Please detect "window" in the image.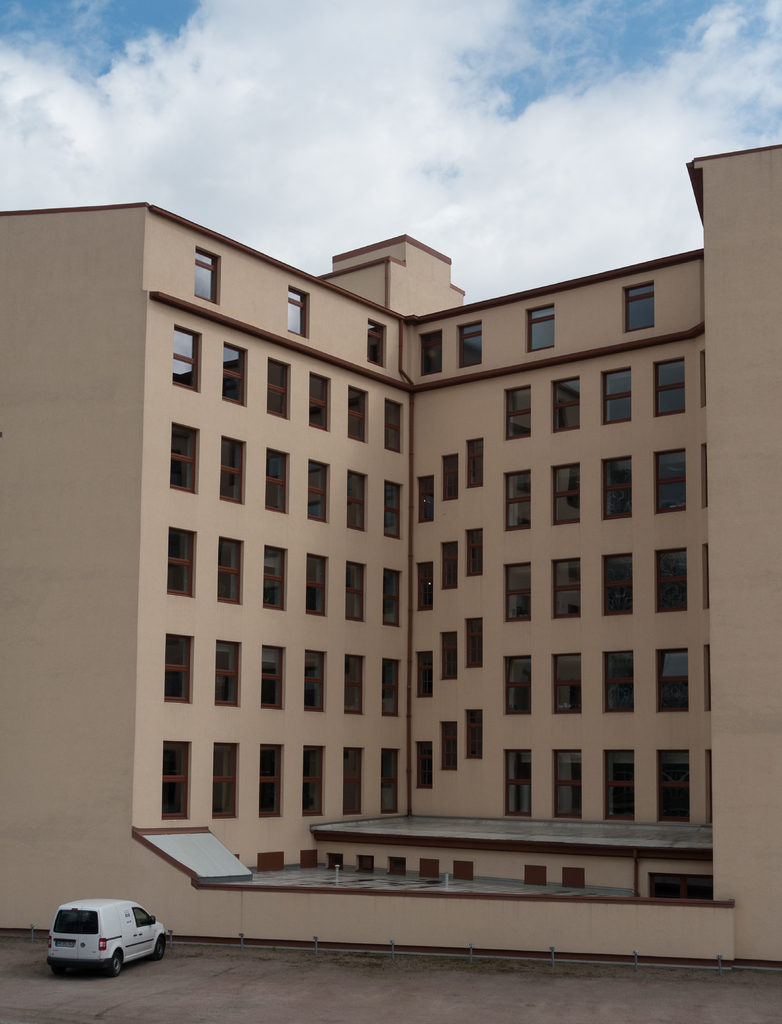
detection(504, 384, 530, 442).
